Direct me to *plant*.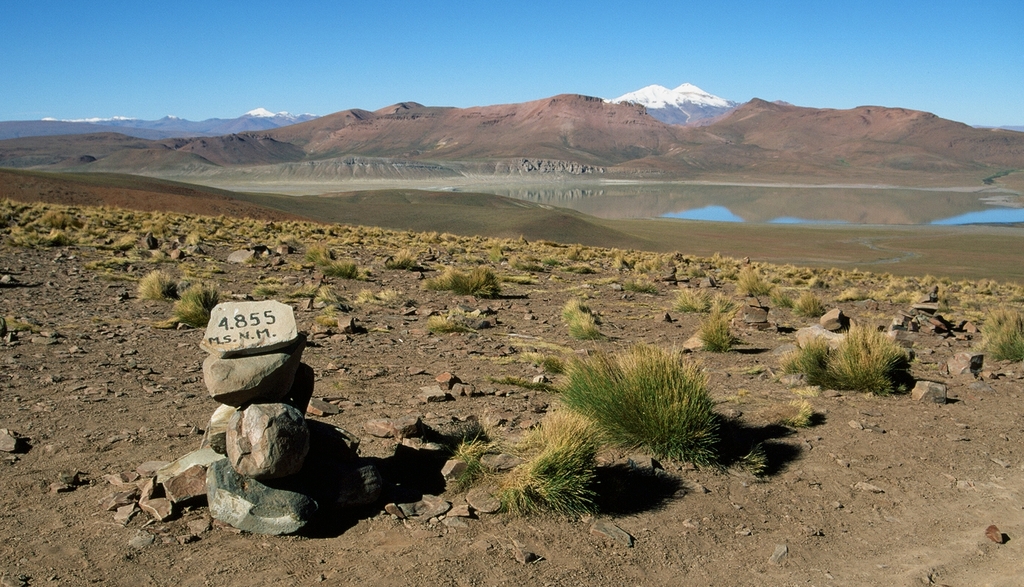
Direction: [166, 283, 227, 331].
